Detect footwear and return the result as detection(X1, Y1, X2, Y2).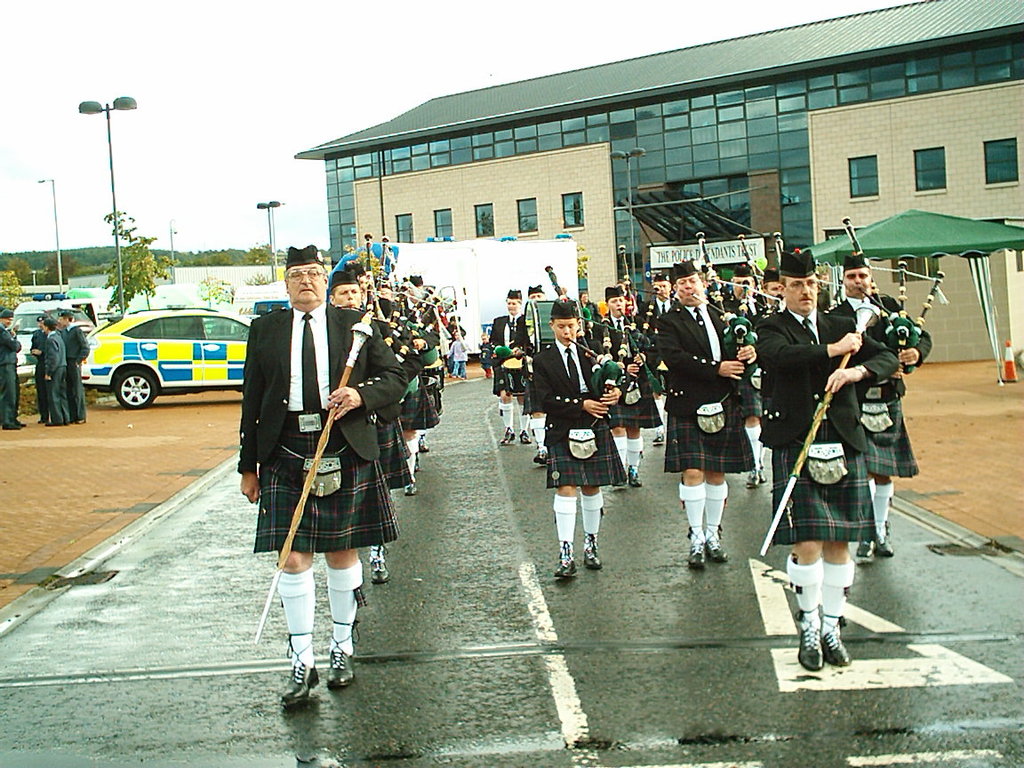
detection(550, 541, 576, 580).
